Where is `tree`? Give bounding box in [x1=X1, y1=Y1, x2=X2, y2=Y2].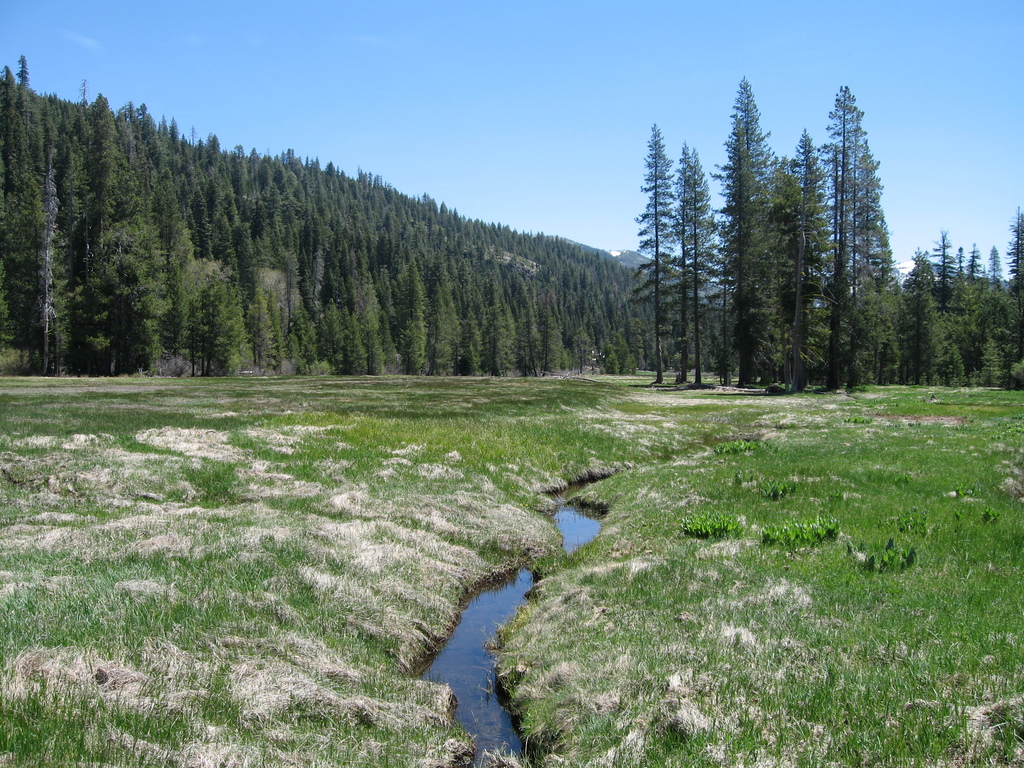
[x1=962, y1=244, x2=986, y2=381].
